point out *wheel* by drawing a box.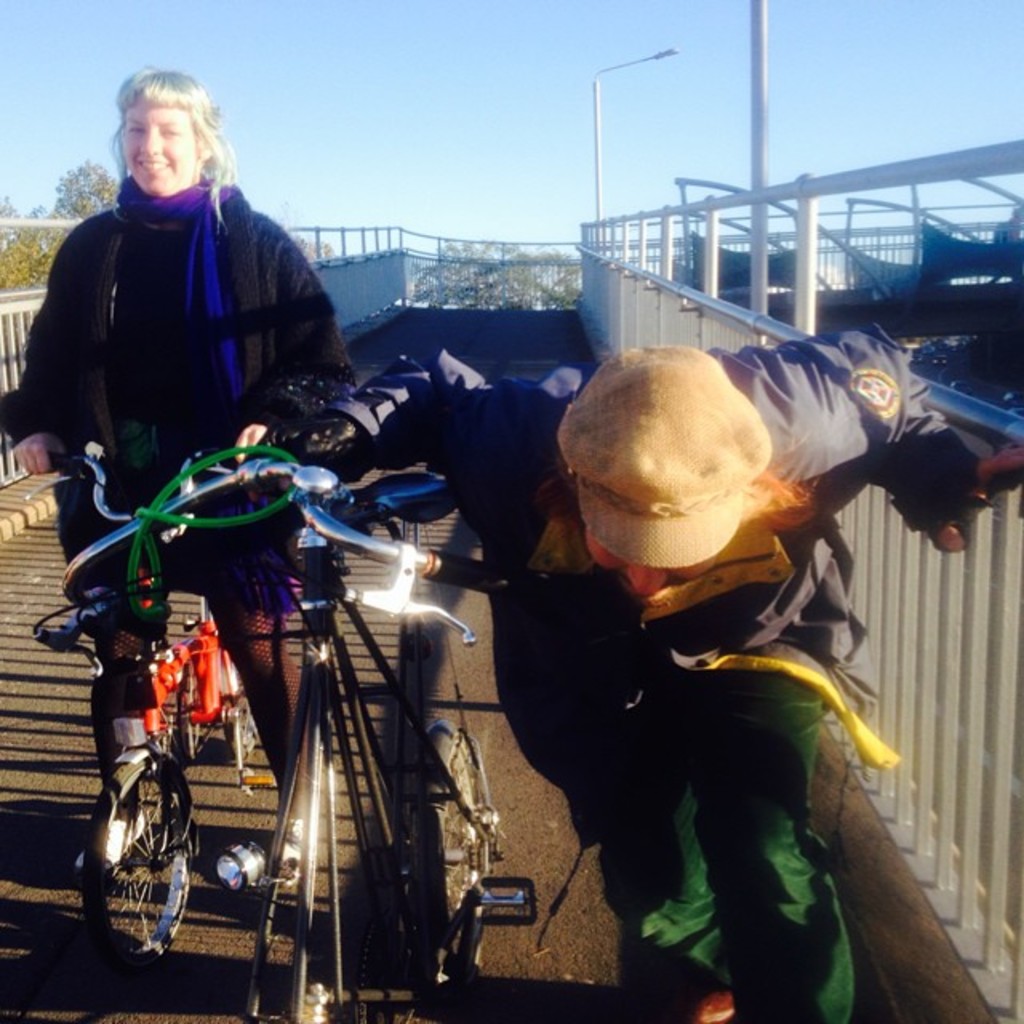
bbox(411, 720, 501, 976).
